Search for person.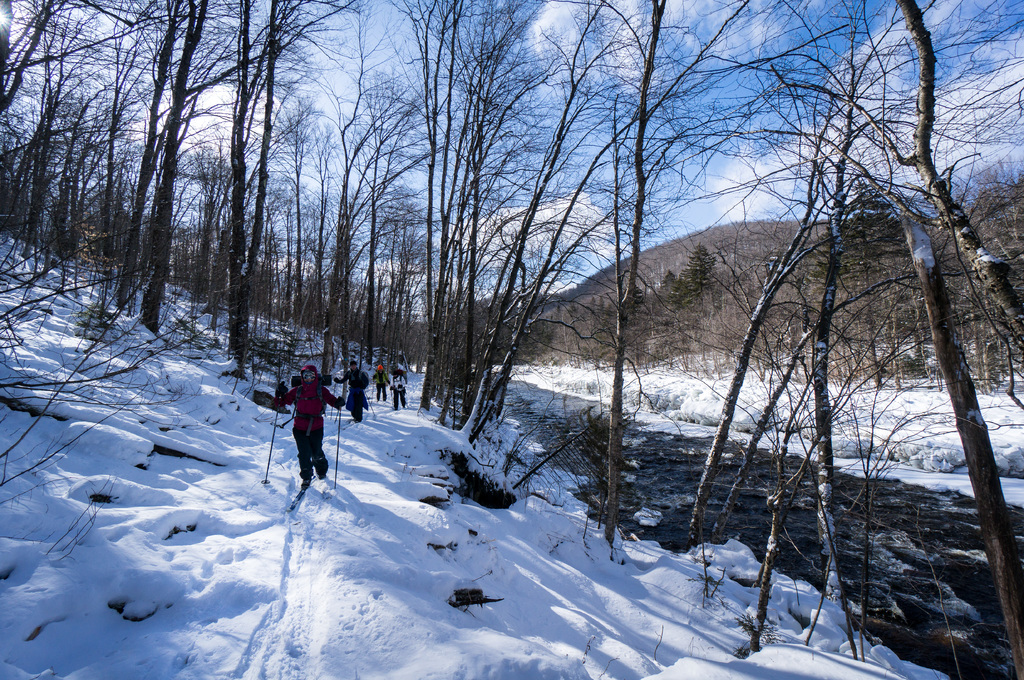
Found at detection(269, 363, 346, 524).
